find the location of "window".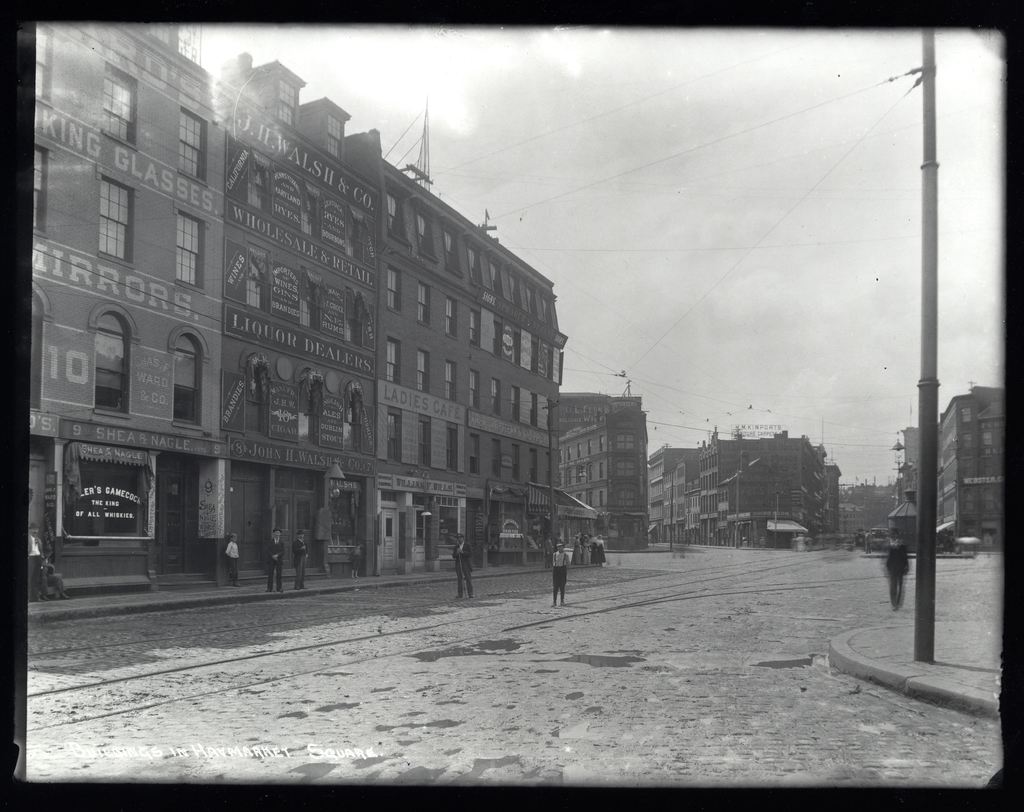
Location: 514,444,522,476.
